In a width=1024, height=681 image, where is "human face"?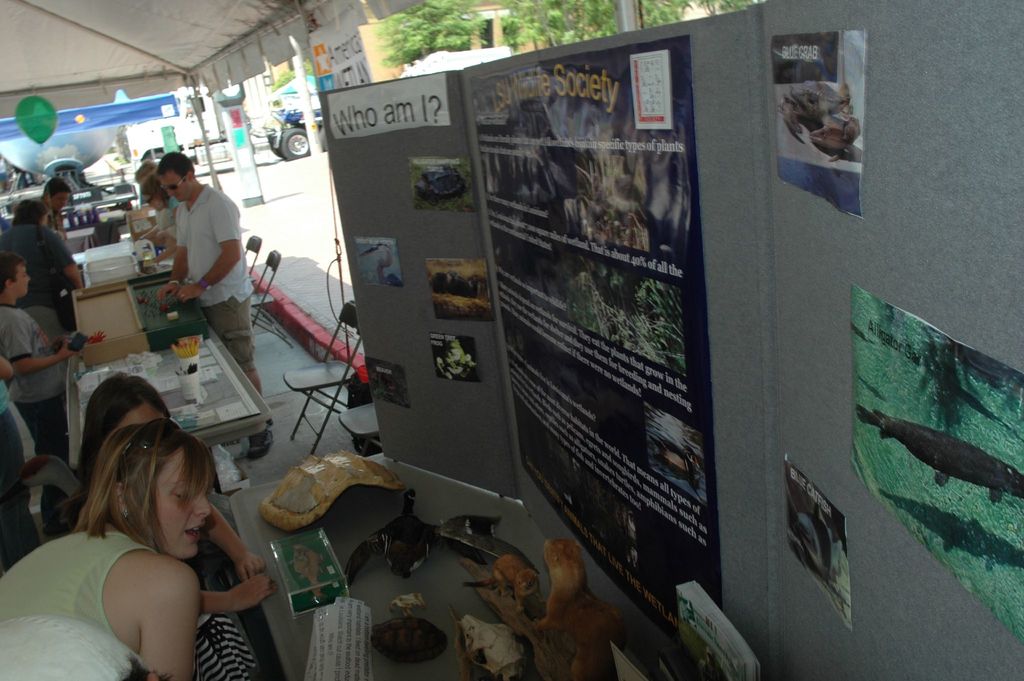
box=[159, 447, 215, 558].
